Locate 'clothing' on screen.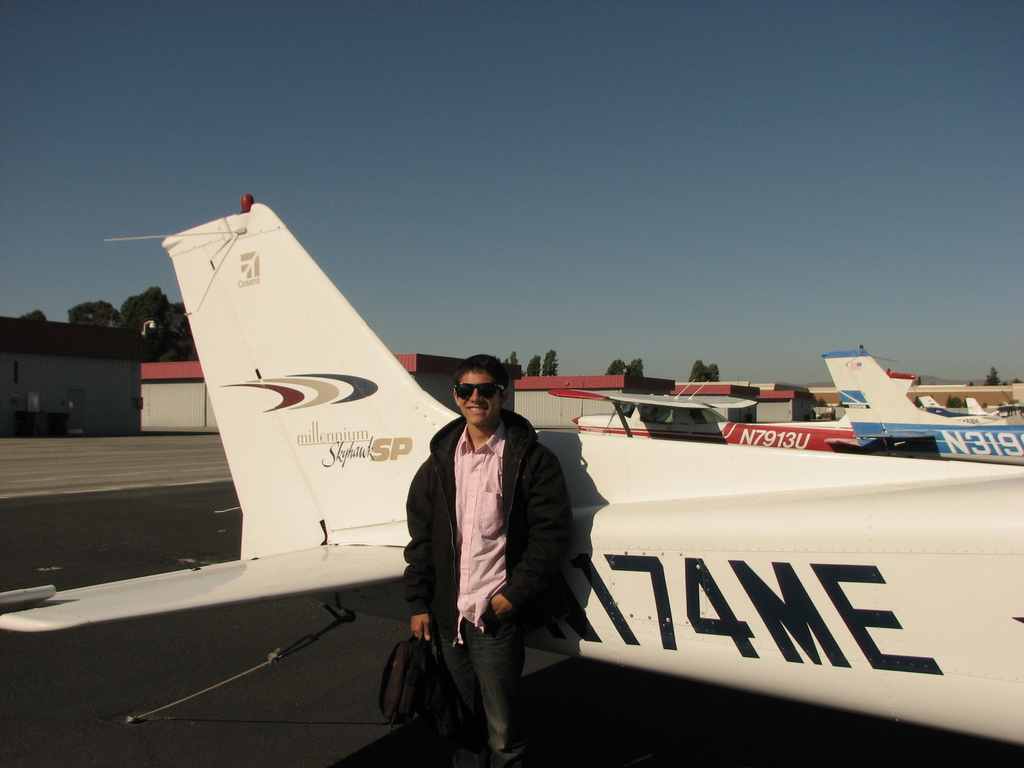
On screen at bbox=(397, 404, 577, 767).
